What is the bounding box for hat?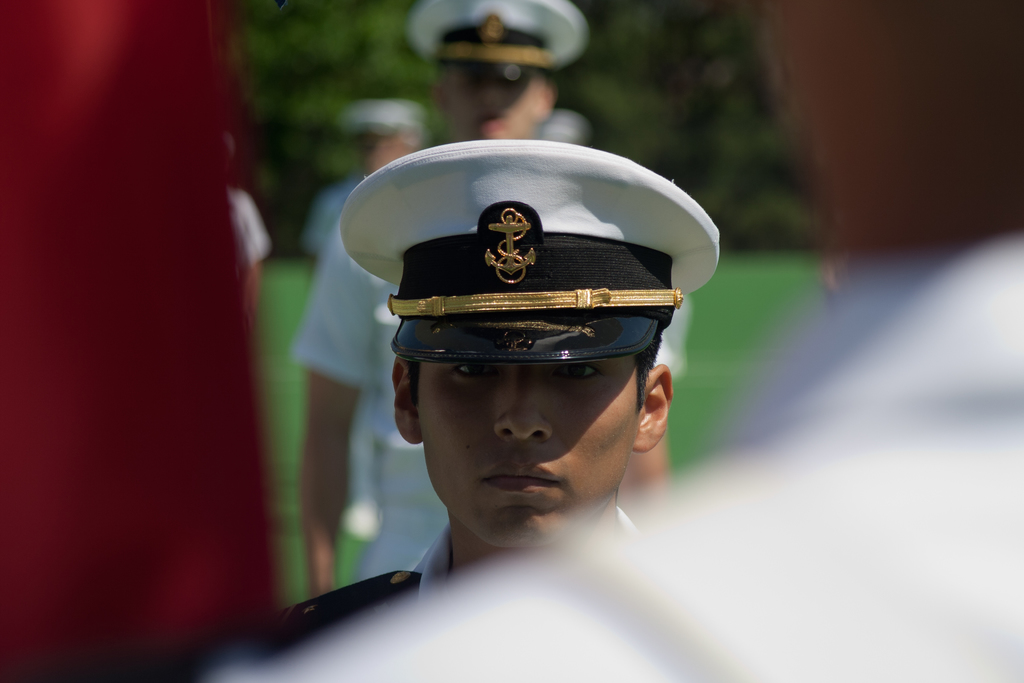
l=339, t=138, r=719, b=366.
